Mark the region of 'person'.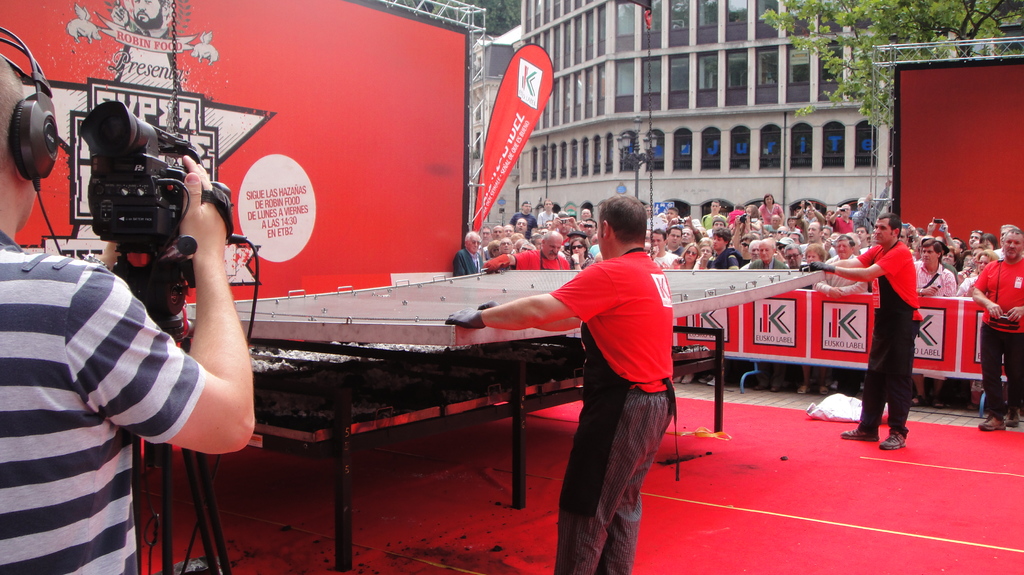
Region: bbox=[441, 194, 678, 574].
